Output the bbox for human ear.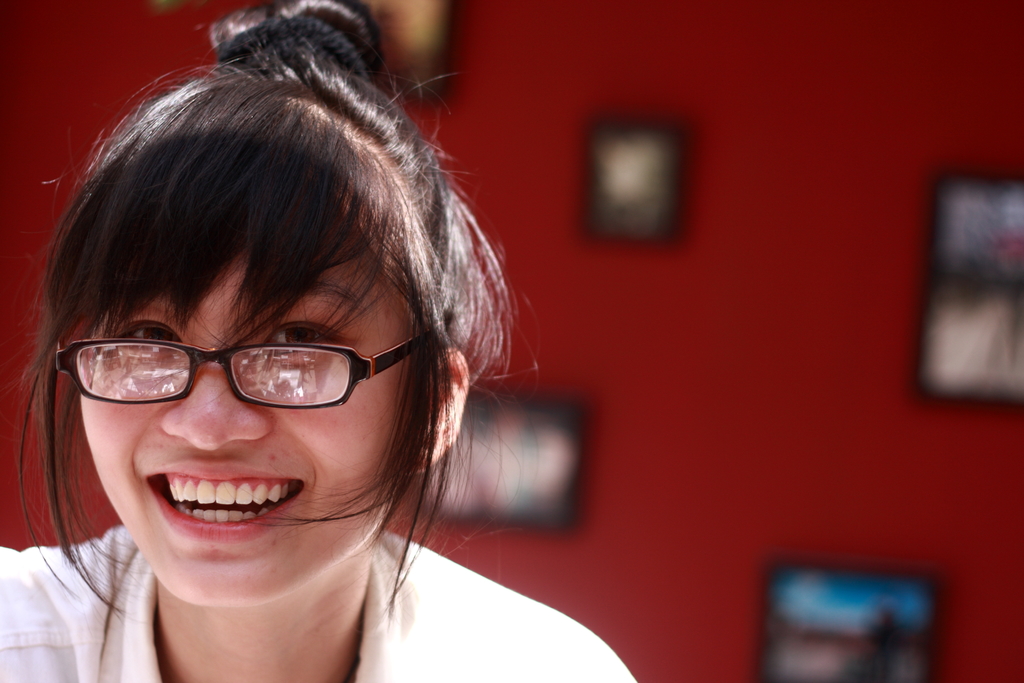
locate(404, 352, 468, 474).
